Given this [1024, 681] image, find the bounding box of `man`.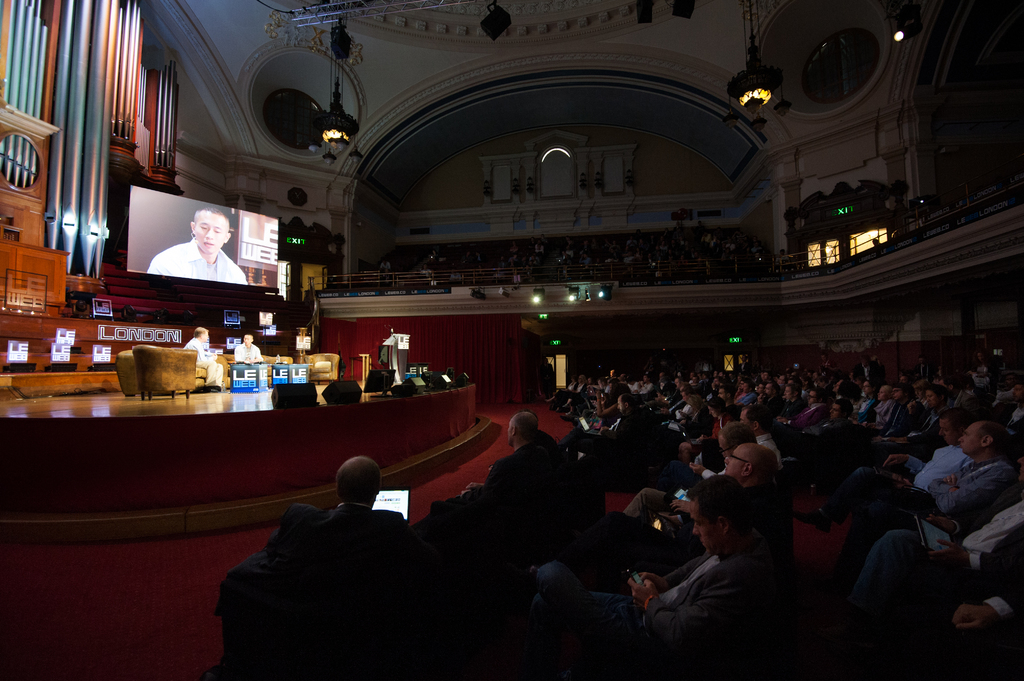
[left=865, top=476, right=1023, bottom=680].
